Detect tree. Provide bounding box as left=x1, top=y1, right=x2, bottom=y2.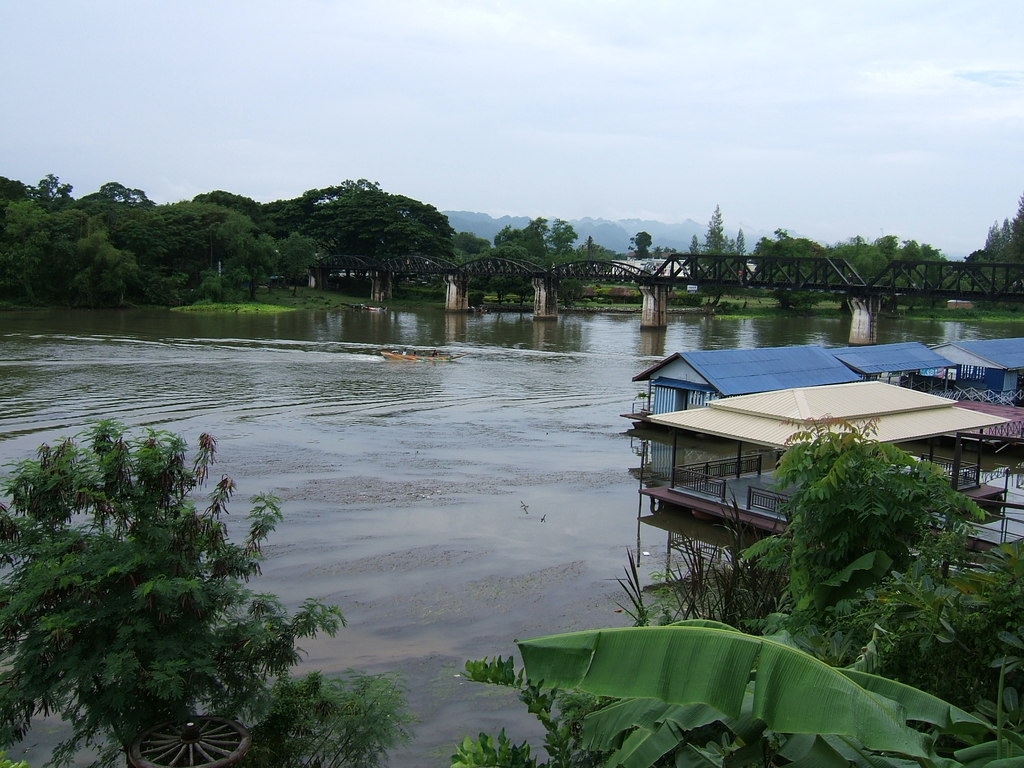
left=453, top=229, right=486, bottom=273.
